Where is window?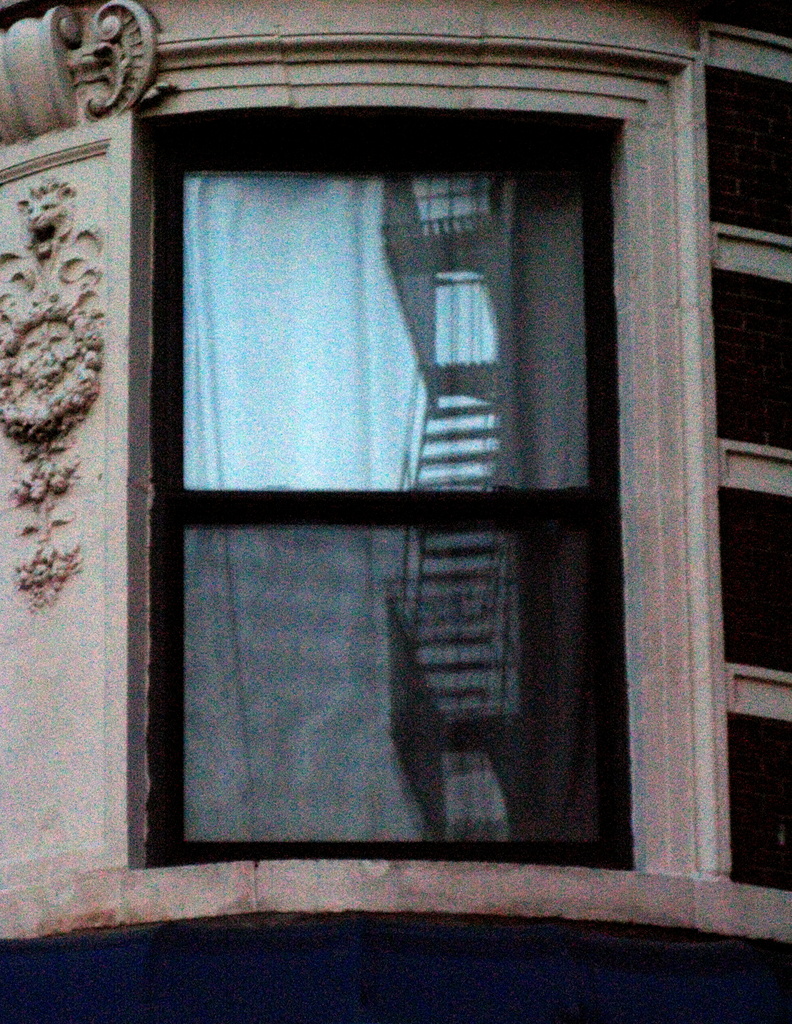
<box>117,66,699,886</box>.
